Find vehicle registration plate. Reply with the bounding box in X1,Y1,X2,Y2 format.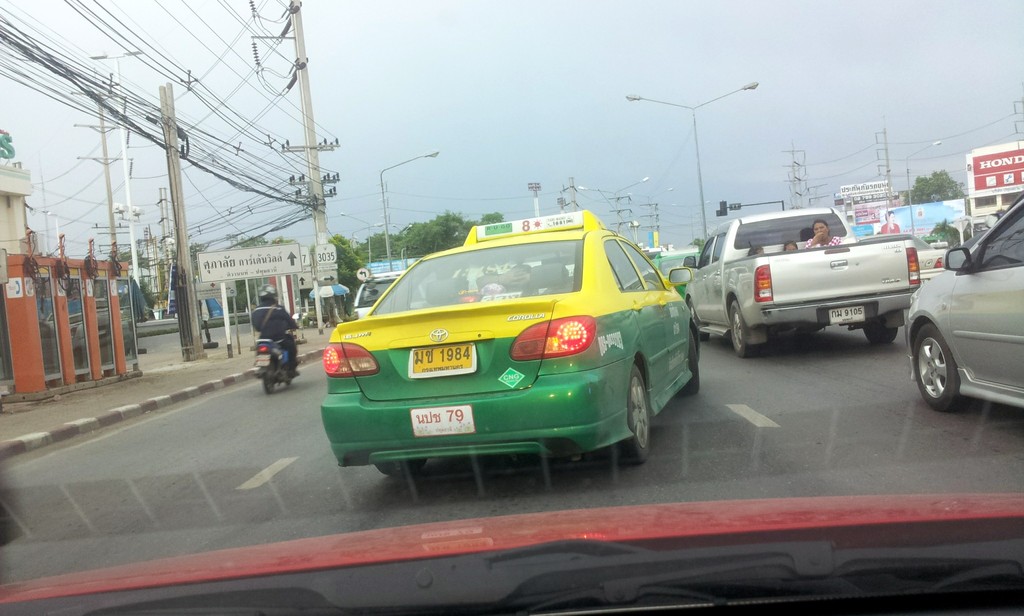
830,304,867,325.
